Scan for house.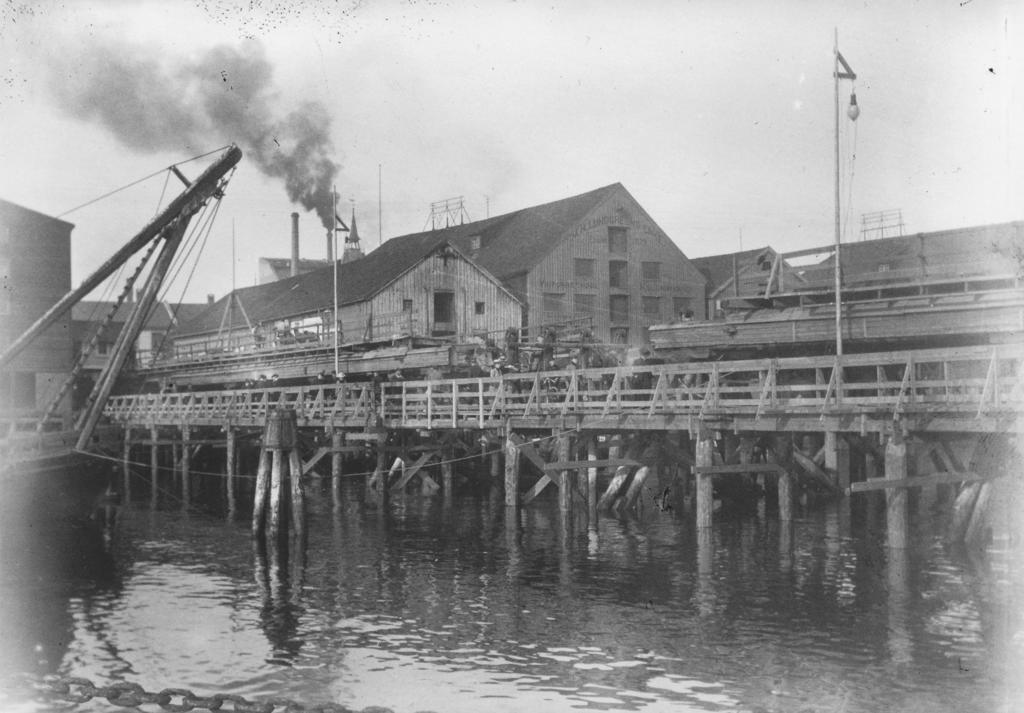
Scan result: bbox(256, 242, 516, 340).
